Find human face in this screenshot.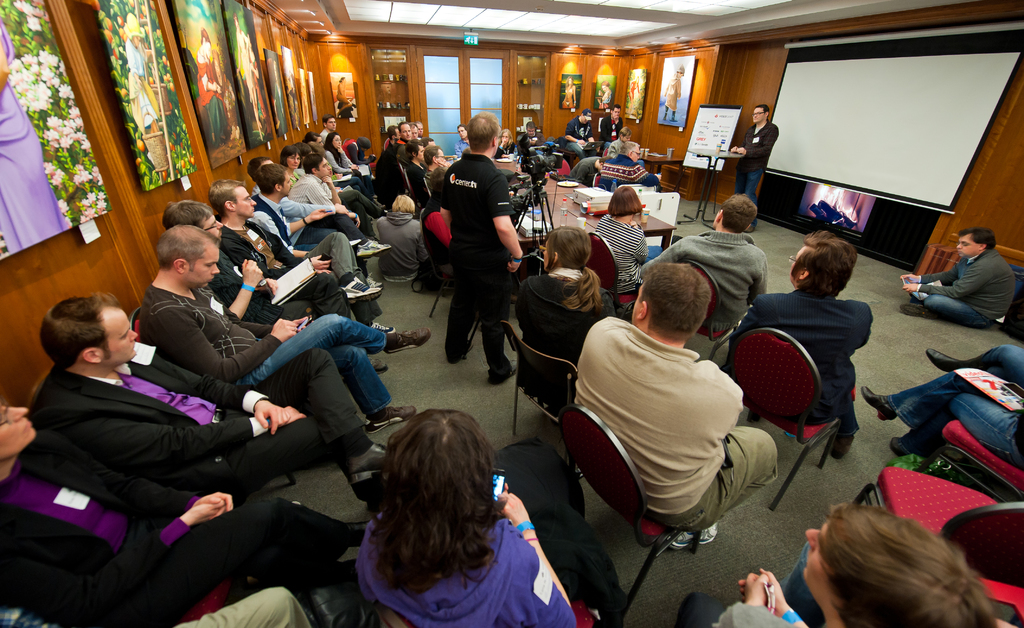
The bounding box for human face is (632,145,642,164).
